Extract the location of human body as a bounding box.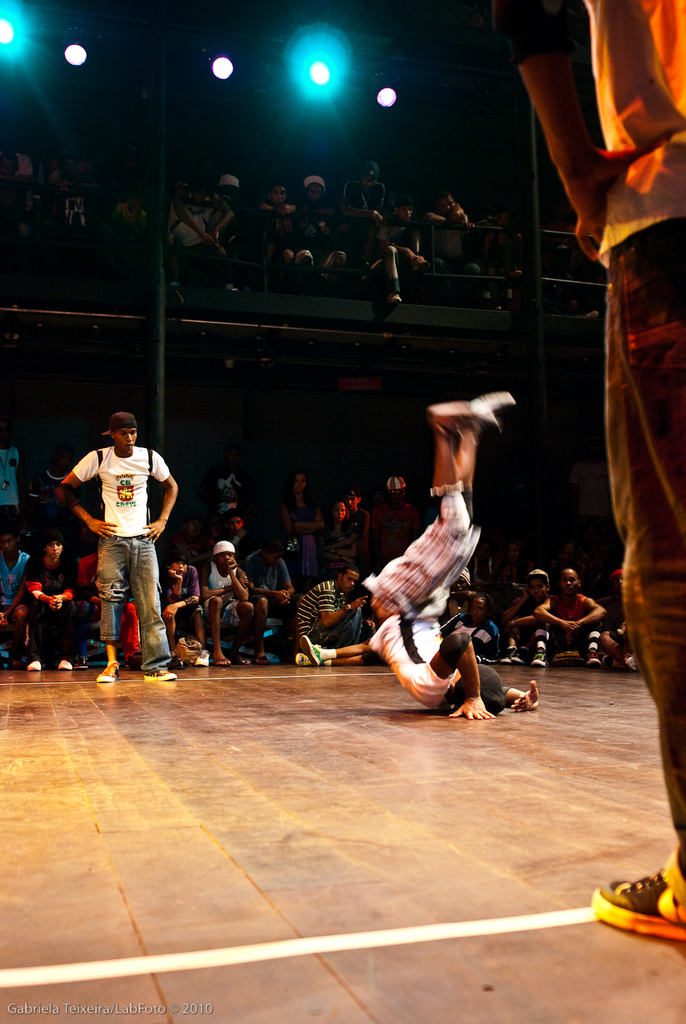
pyautogui.locateOnScreen(323, 494, 344, 570).
